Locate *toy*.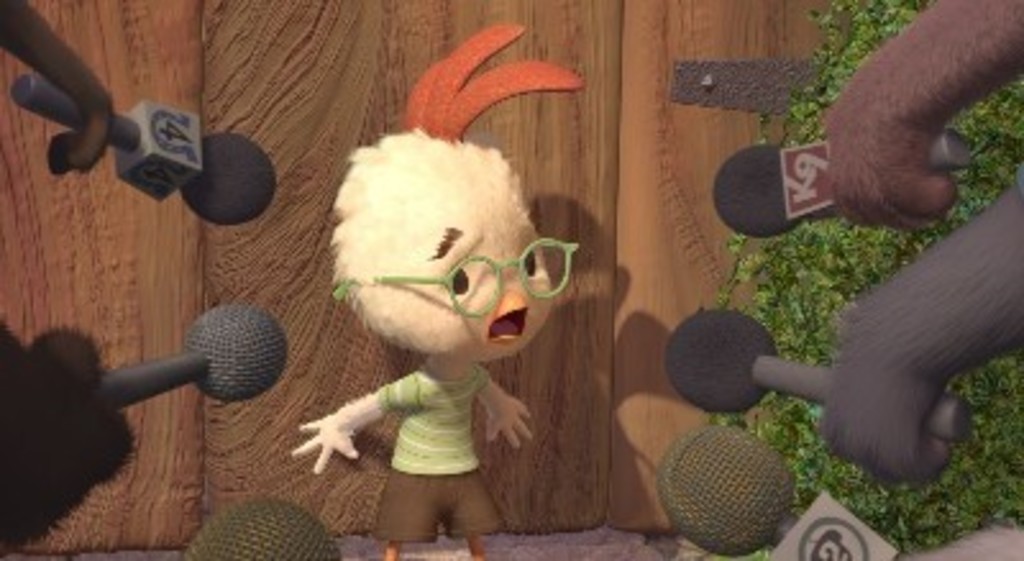
Bounding box: bbox(0, 77, 269, 231).
